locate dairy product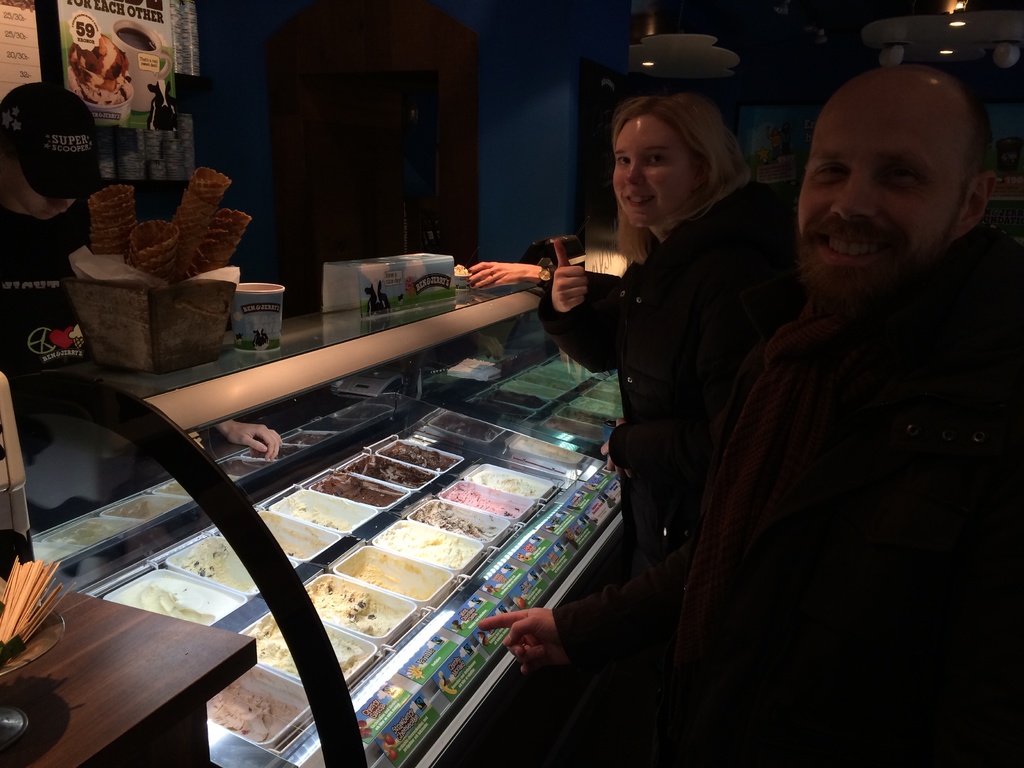
l=318, t=483, r=403, b=503
